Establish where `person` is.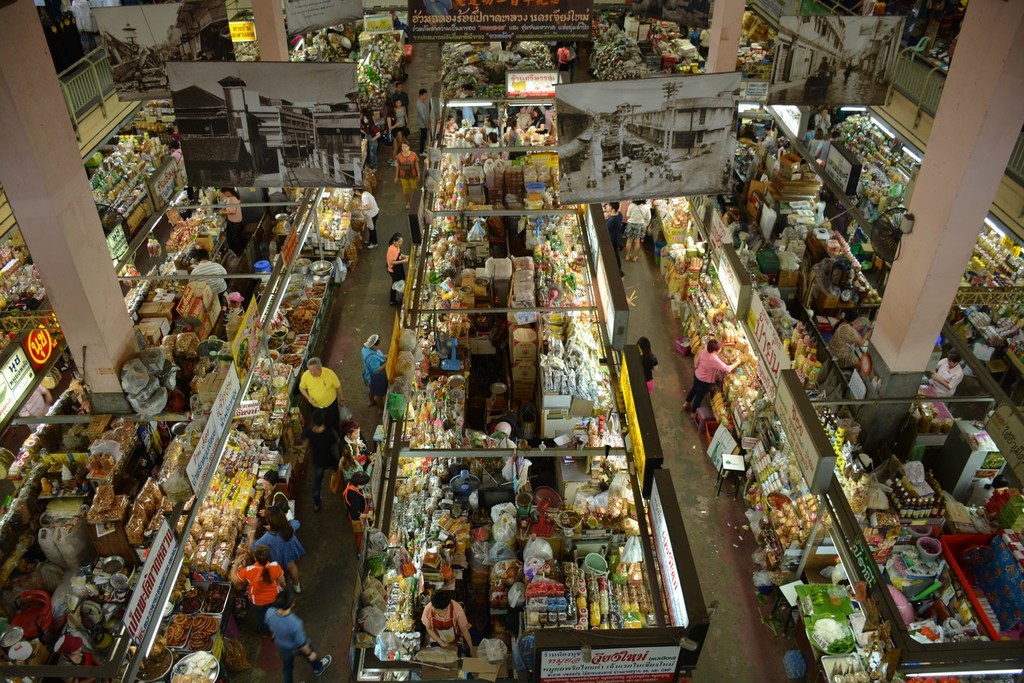
Established at [362,102,380,163].
